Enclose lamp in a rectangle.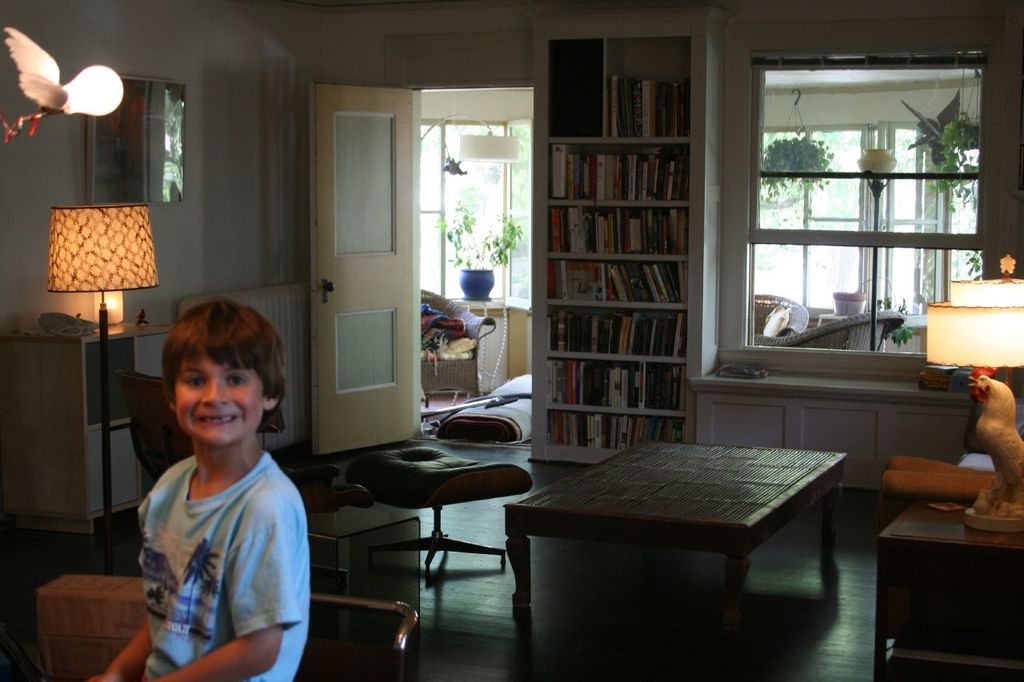
left=0, top=27, right=127, bottom=145.
